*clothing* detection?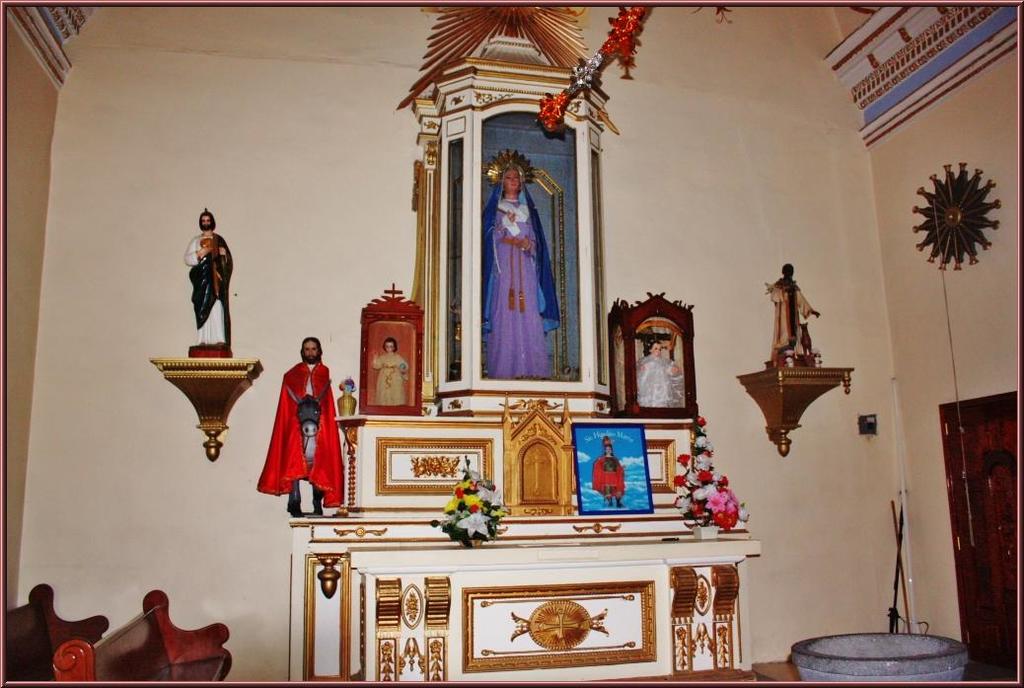
[left=474, top=189, right=561, bottom=375]
